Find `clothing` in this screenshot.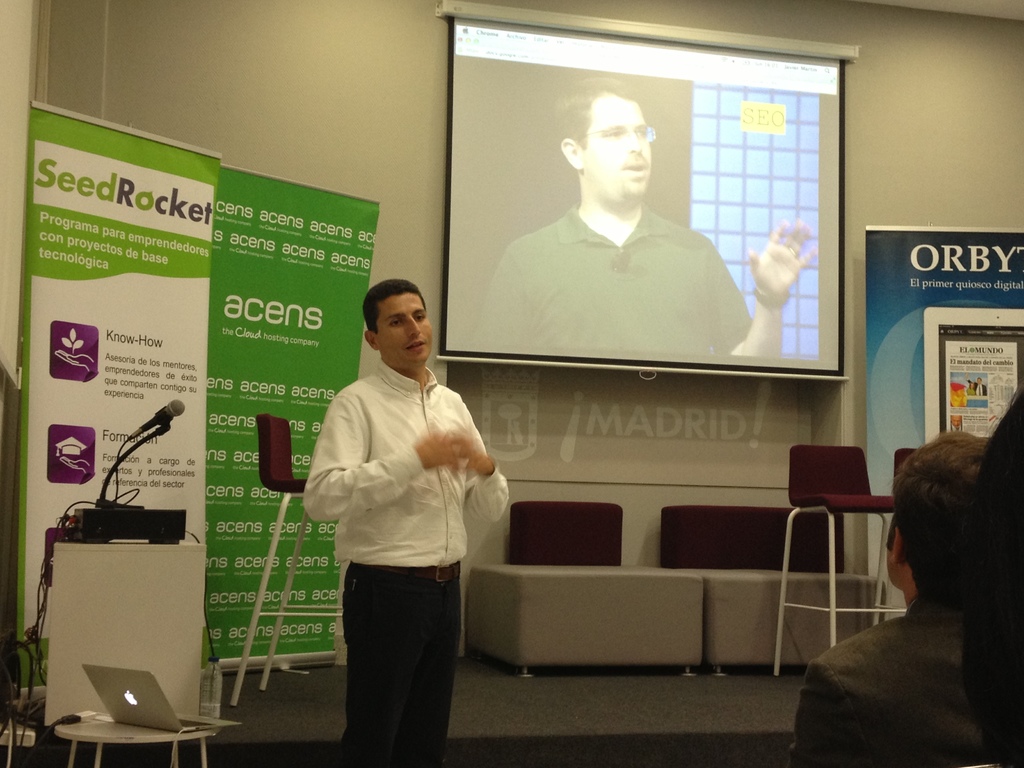
The bounding box for `clothing` is BBox(477, 204, 750, 352).
